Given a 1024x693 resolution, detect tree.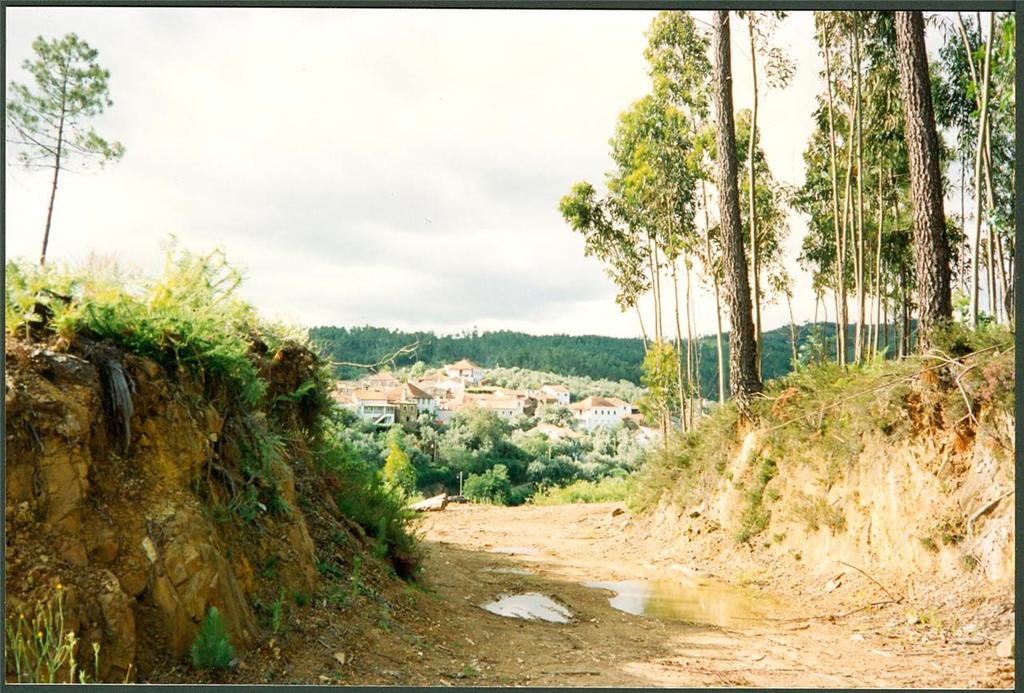
<box>0,226,291,391</box>.
